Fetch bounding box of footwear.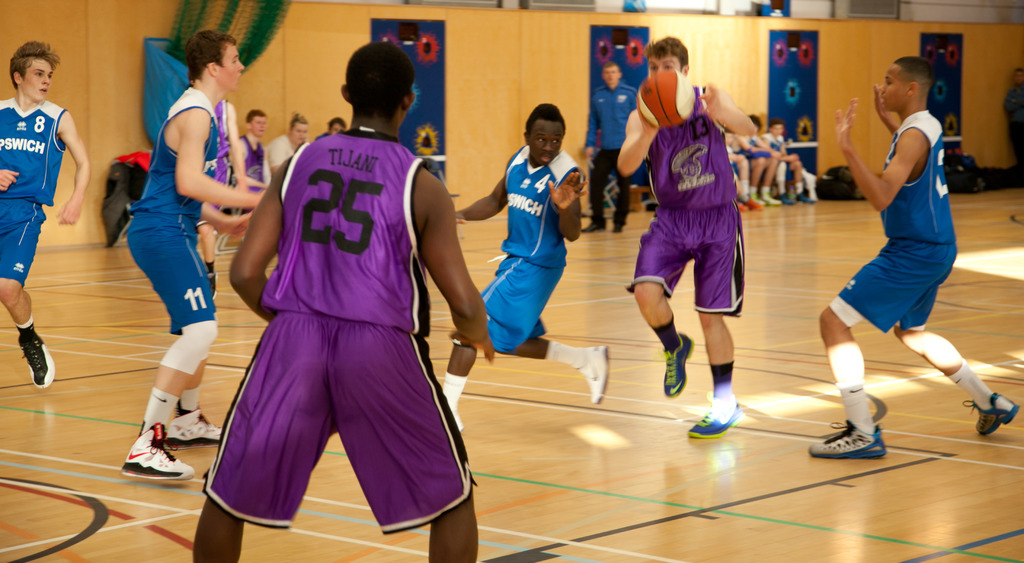
Bbox: Rect(662, 334, 696, 397).
